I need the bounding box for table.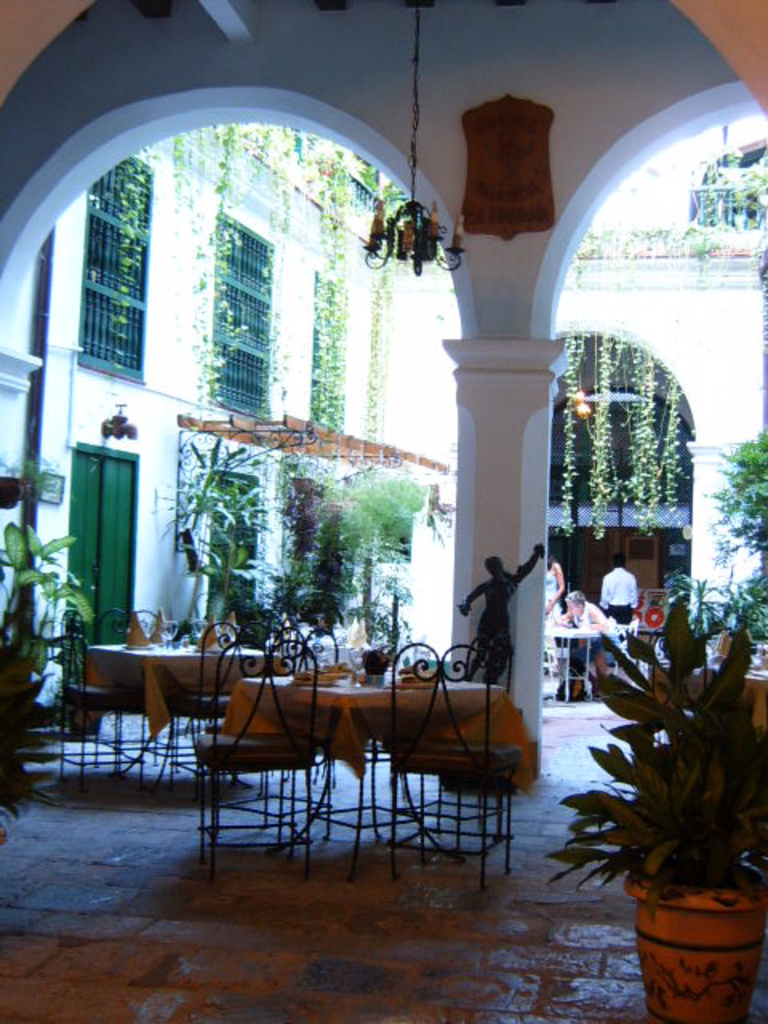
Here it is: box(192, 654, 541, 830).
